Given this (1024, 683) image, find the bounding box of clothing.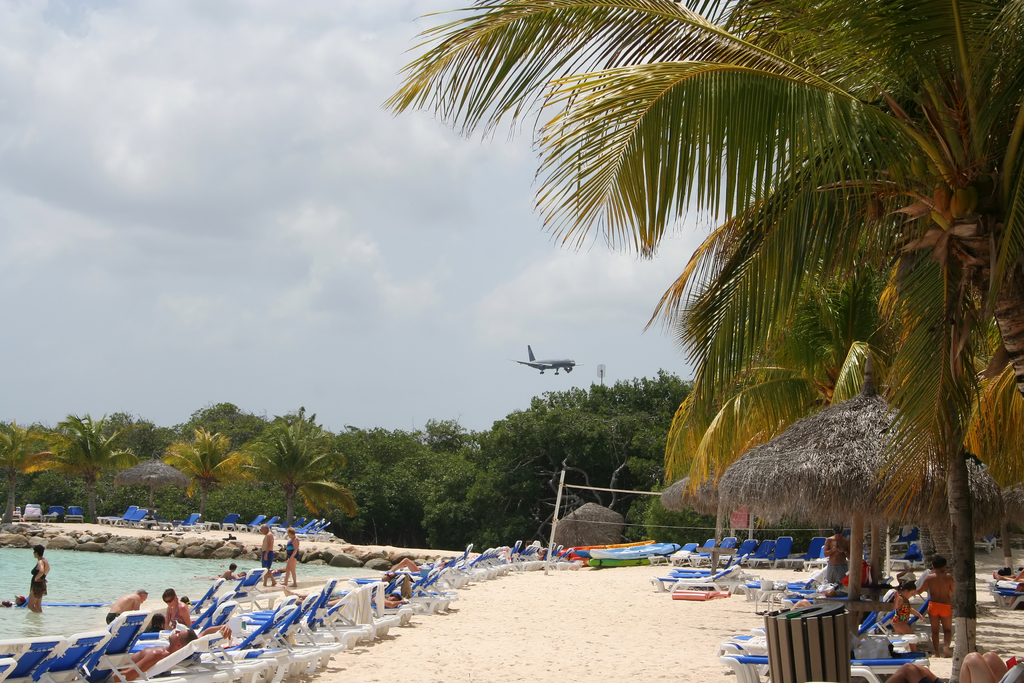
x1=925 y1=601 x2=955 y2=618.
